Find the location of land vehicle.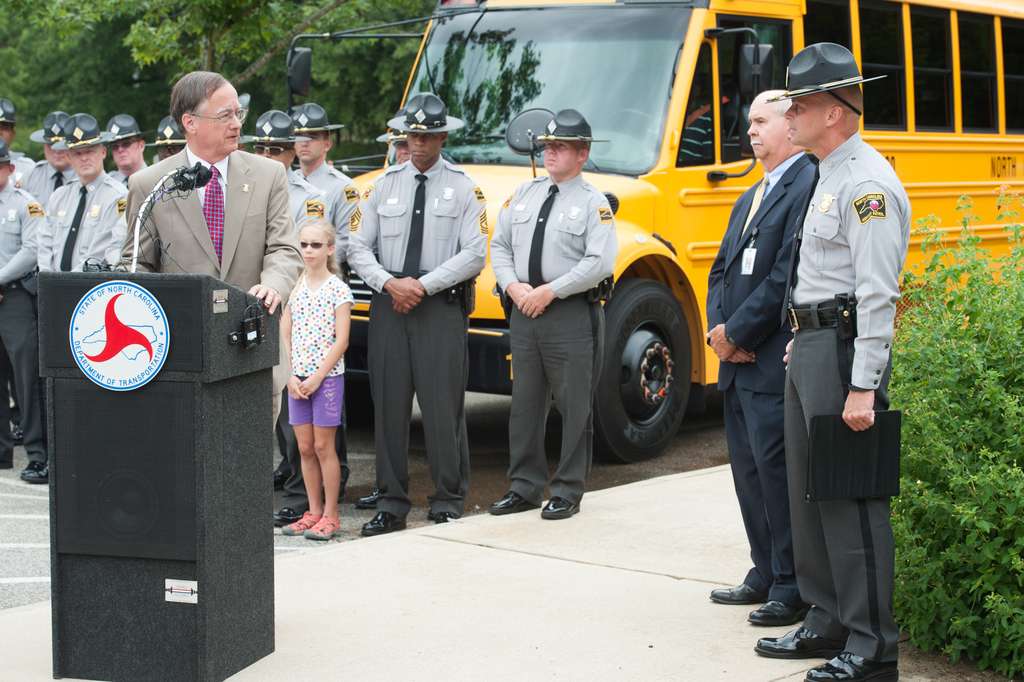
Location: pyautogui.locateOnScreen(286, 0, 1023, 461).
